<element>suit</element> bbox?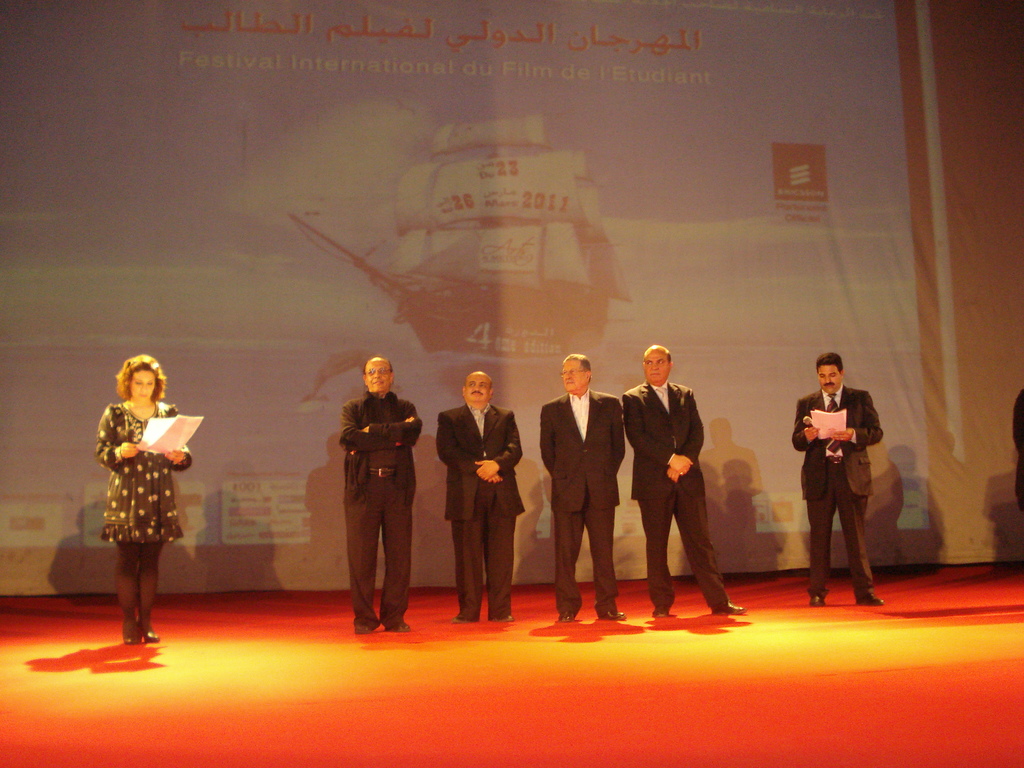
786,388,883,598
